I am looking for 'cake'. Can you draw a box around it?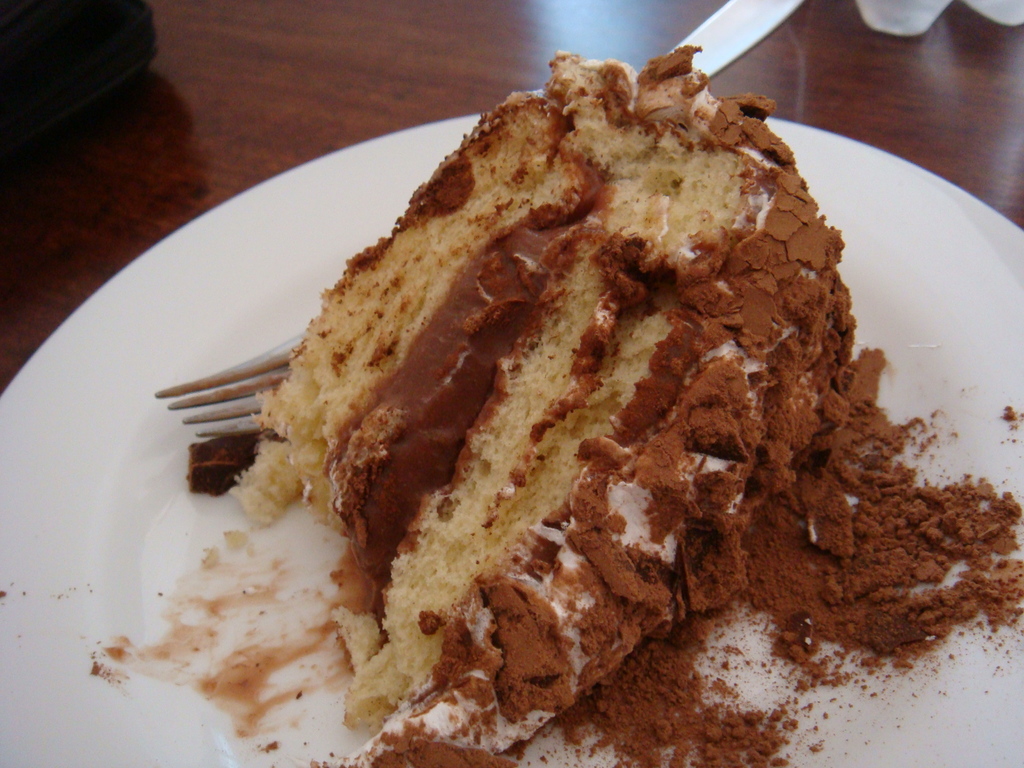
Sure, the bounding box is 215,40,931,757.
